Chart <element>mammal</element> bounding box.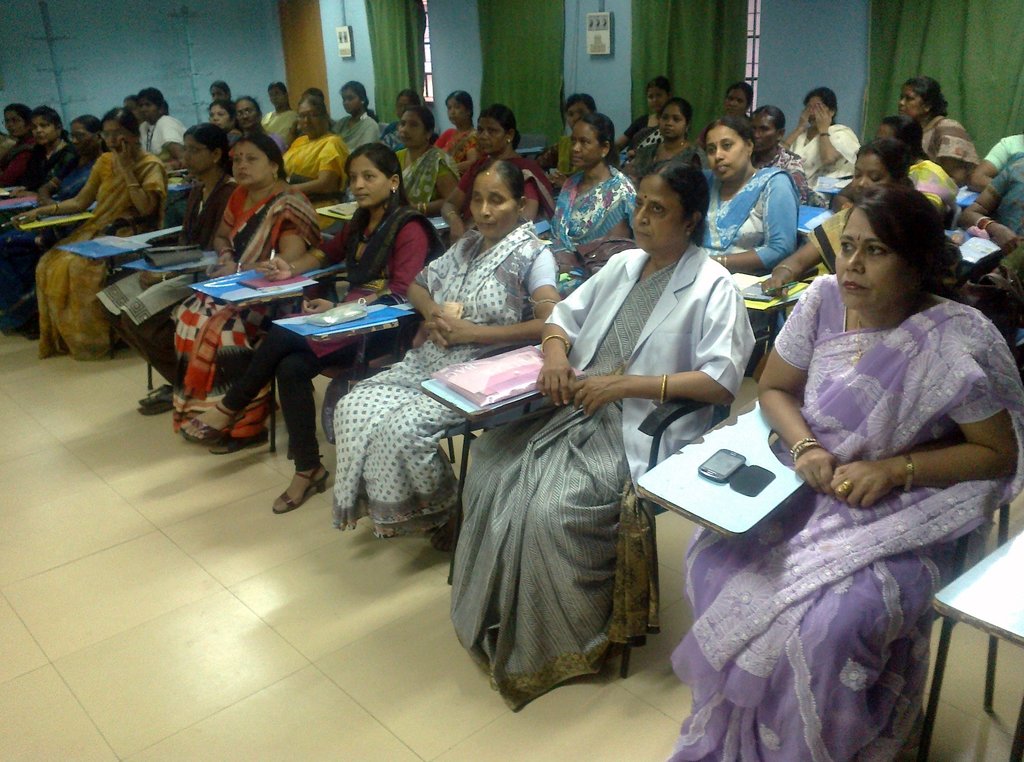
Charted: <bbox>621, 75, 669, 159</bbox>.
